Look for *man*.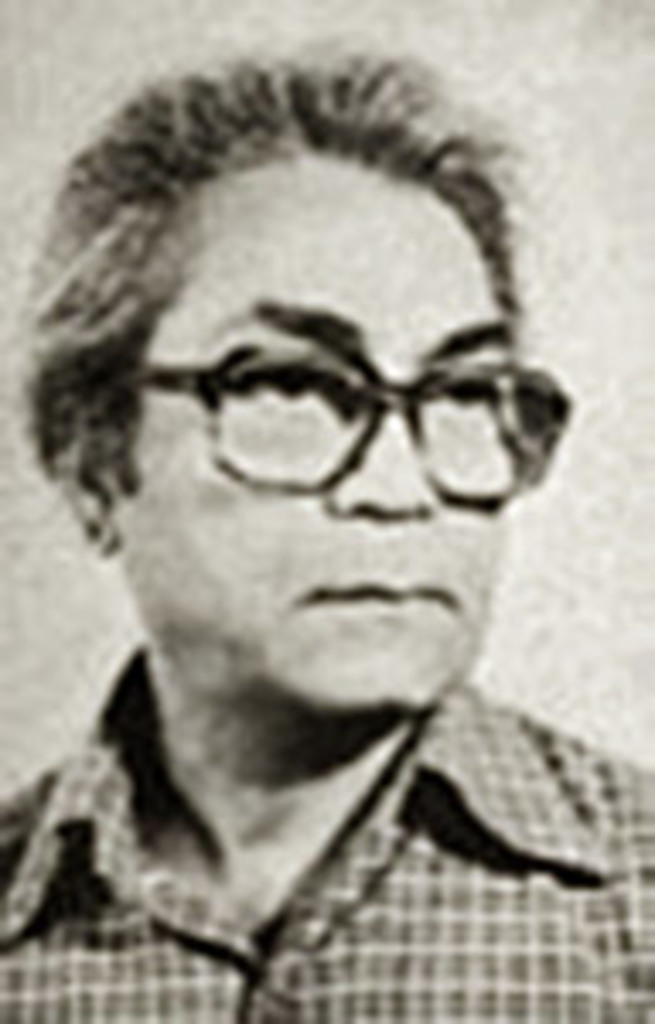
Found: detection(0, 82, 638, 993).
